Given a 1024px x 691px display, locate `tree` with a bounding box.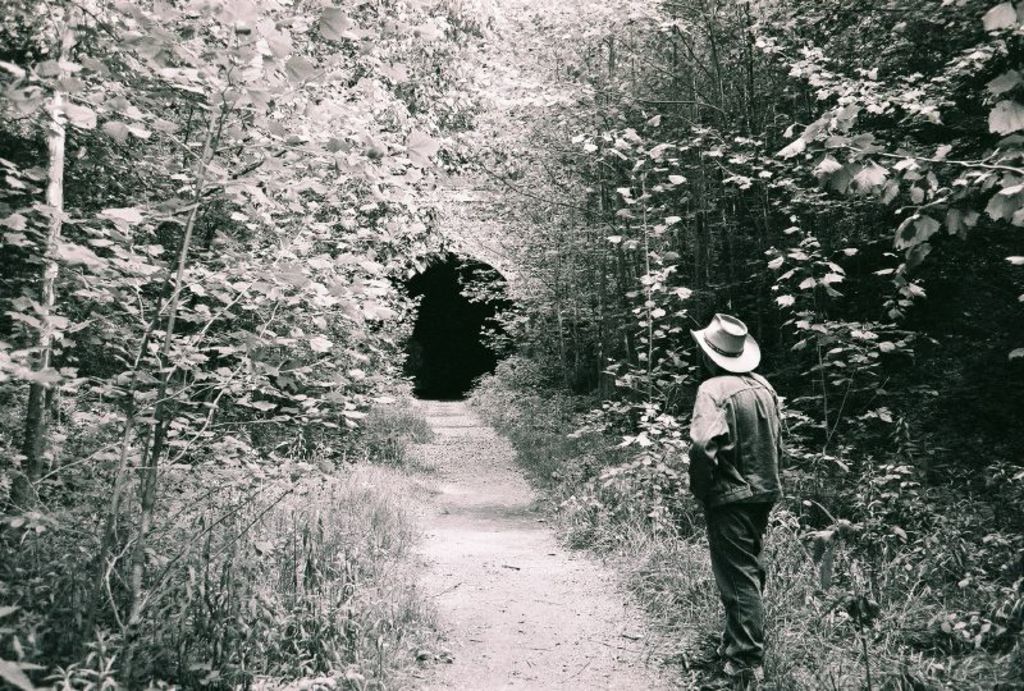
Located: pyautogui.locateOnScreen(20, 51, 329, 557).
